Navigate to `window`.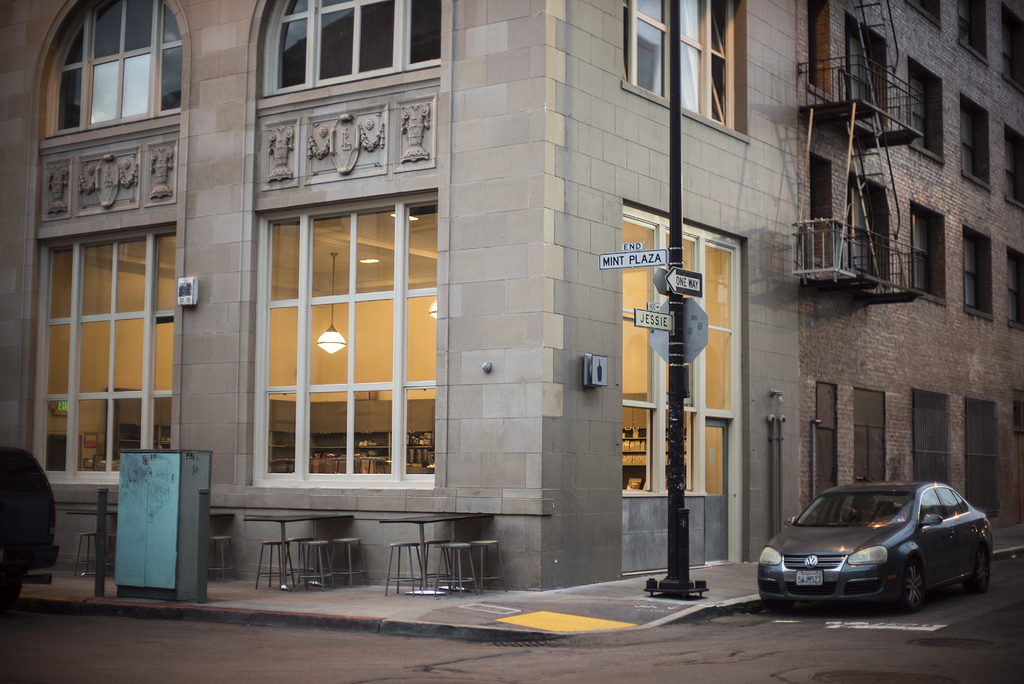
Navigation target: crop(1004, 247, 1023, 322).
